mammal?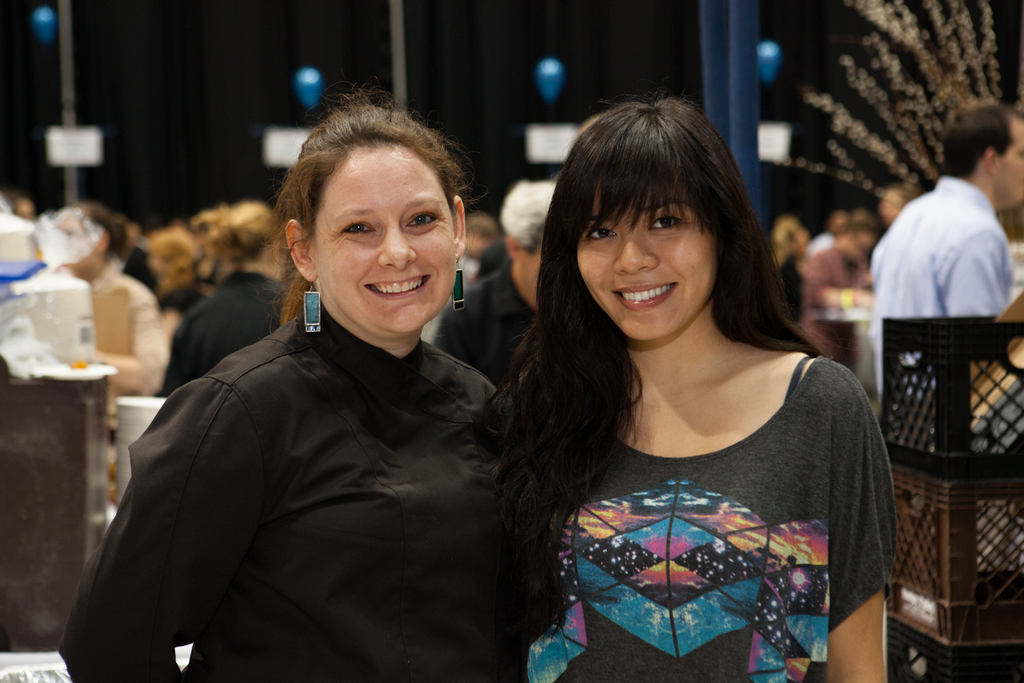
bbox(141, 215, 207, 299)
